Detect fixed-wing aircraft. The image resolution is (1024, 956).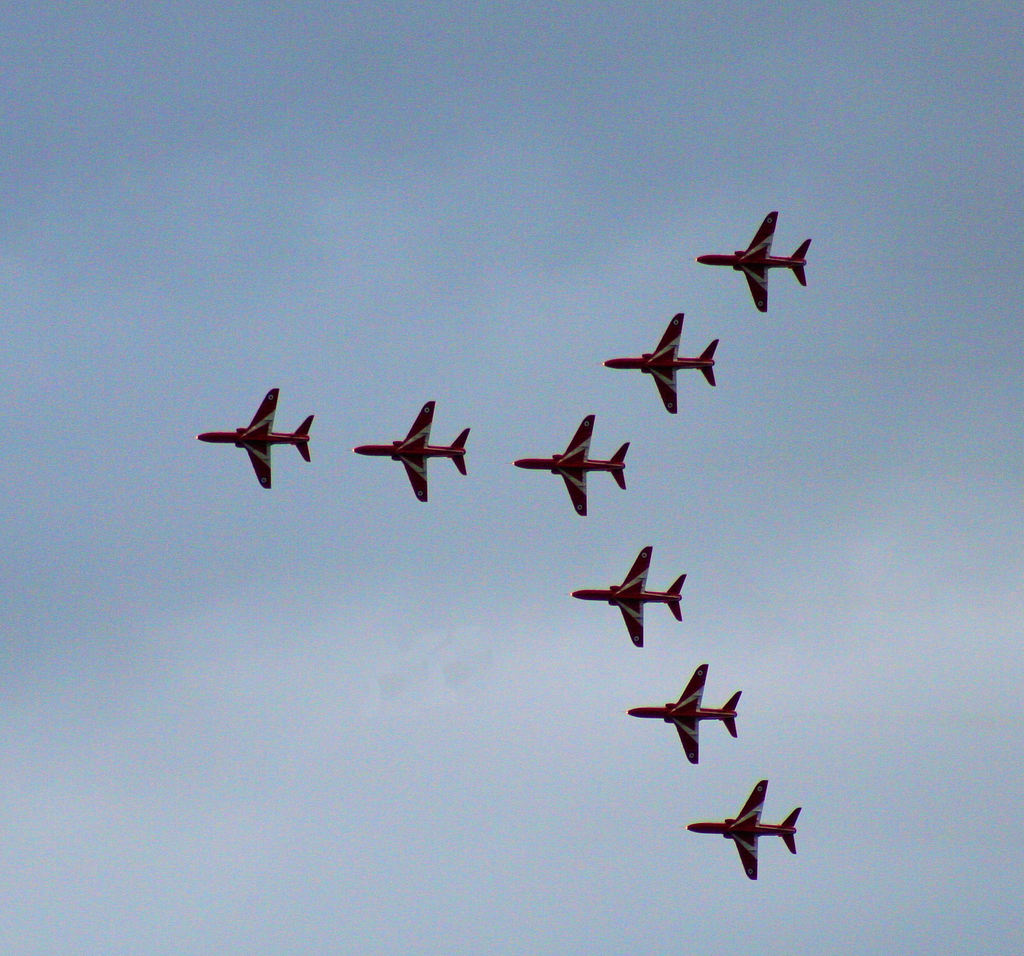
box(694, 211, 810, 317).
